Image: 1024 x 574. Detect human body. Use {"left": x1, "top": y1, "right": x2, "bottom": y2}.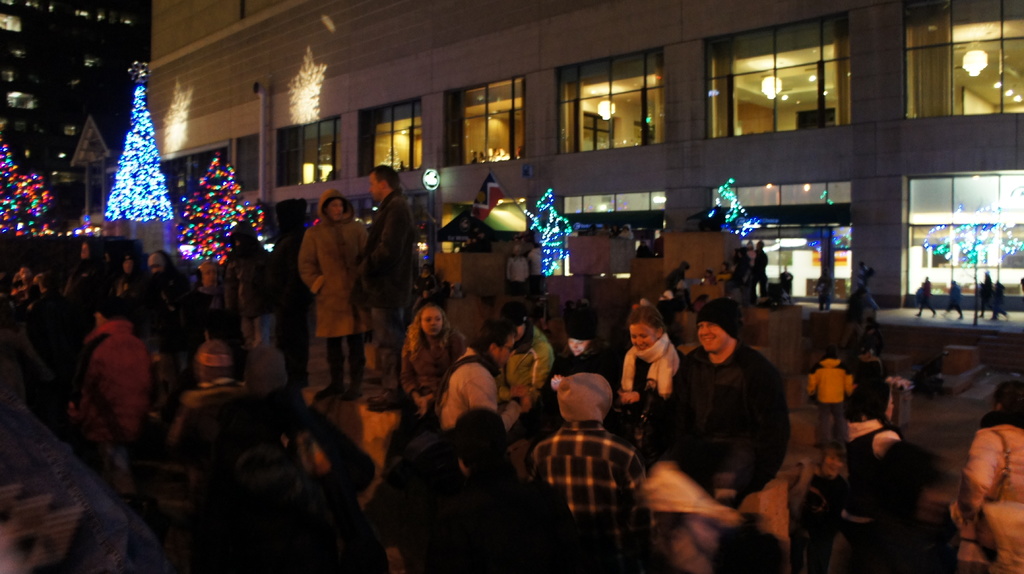
{"left": 407, "top": 407, "right": 579, "bottom": 573}.
